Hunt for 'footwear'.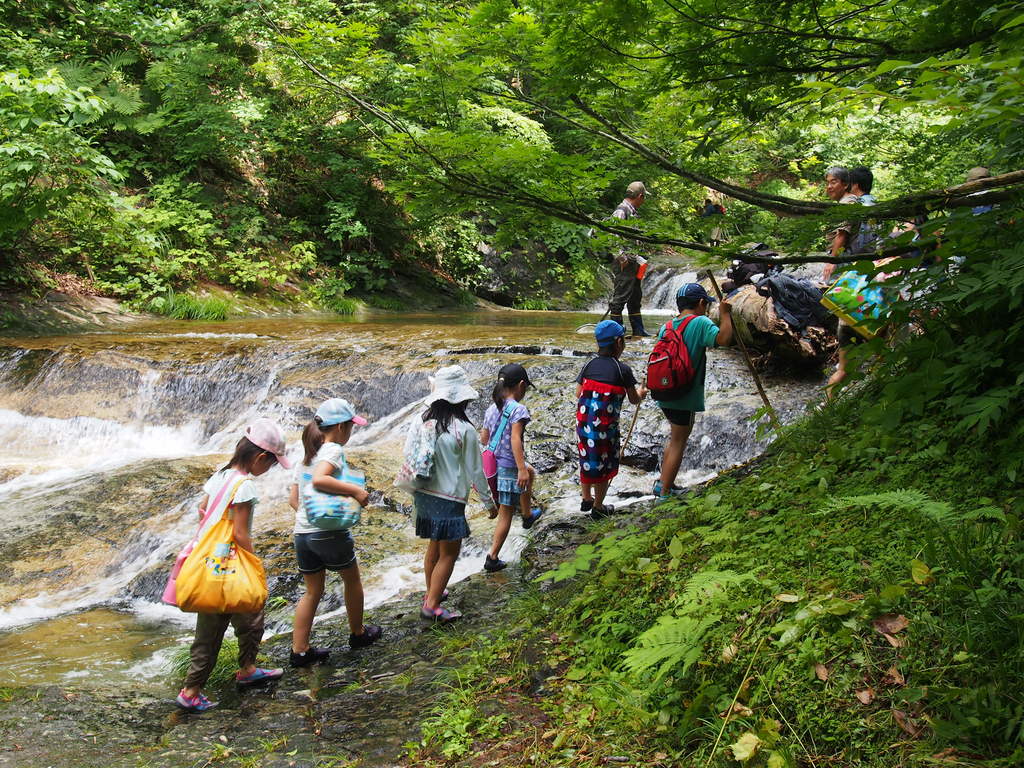
Hunted down at BBox(484, 554, 507, 575).
